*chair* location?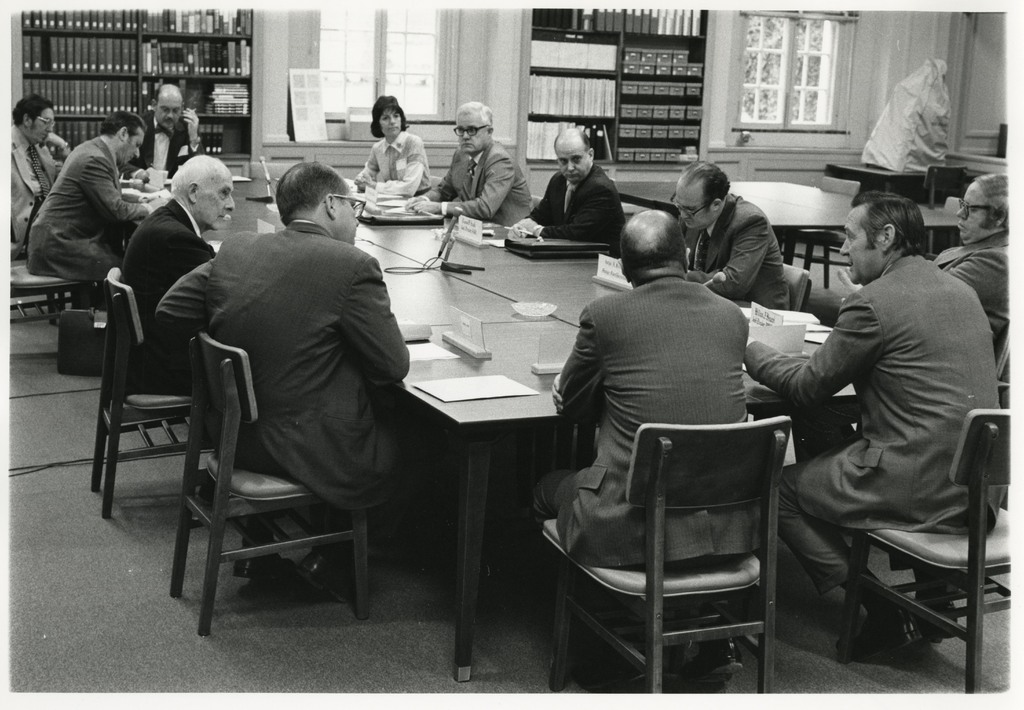
locate(557, 394, 809, 709)
